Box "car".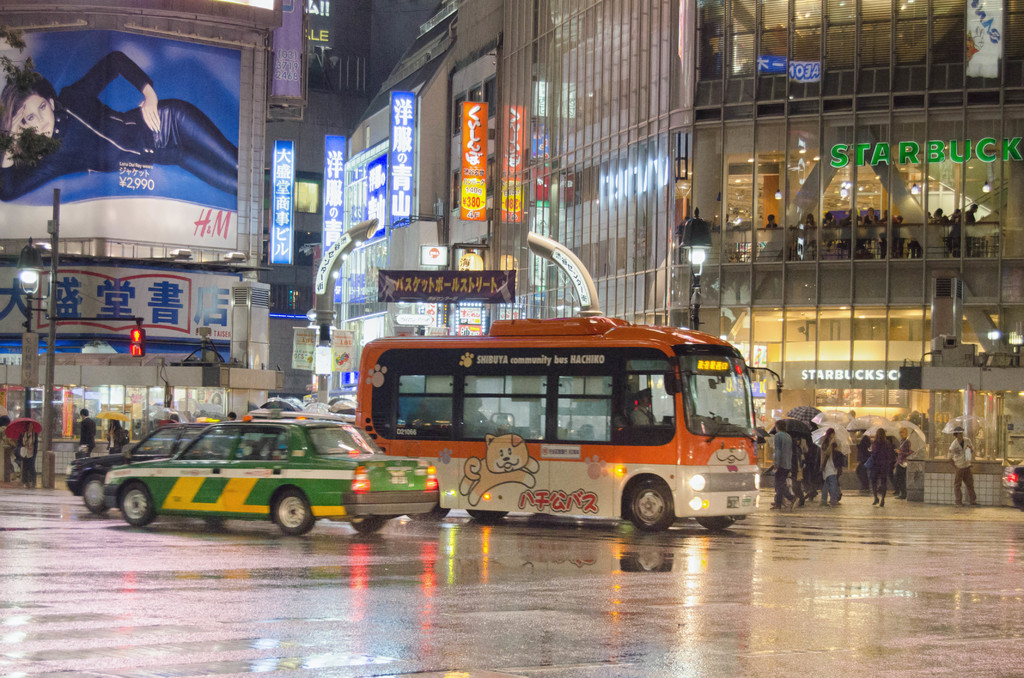
(left=63, top=428, right=263, bottom=510).
